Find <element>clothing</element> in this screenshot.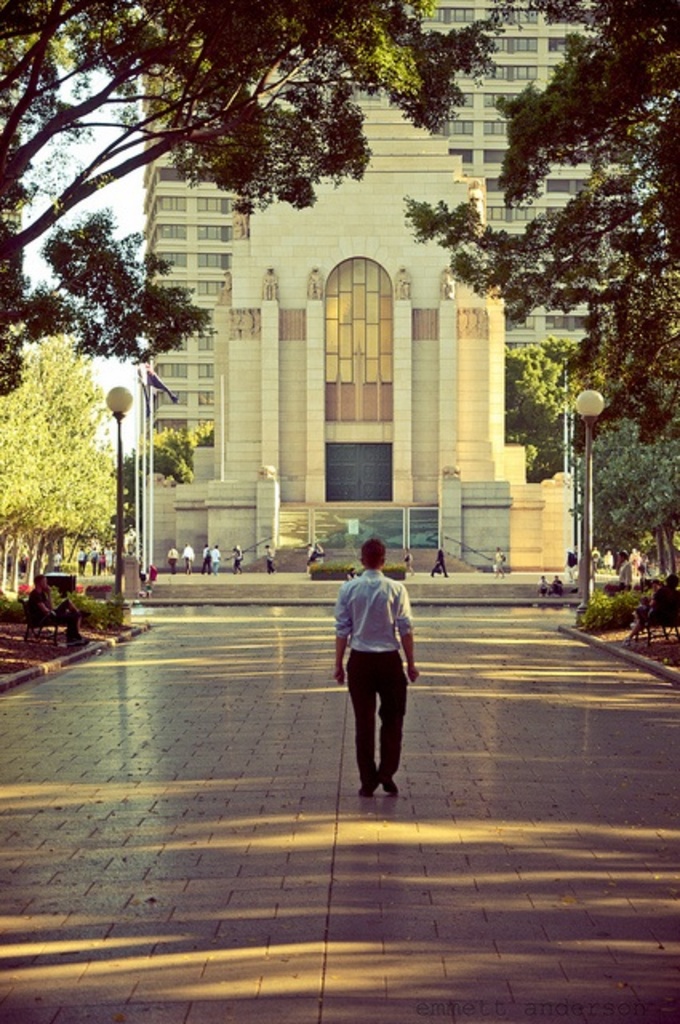
The bounding box for <element>clothing</element> is [184, 546, 189, 570].
